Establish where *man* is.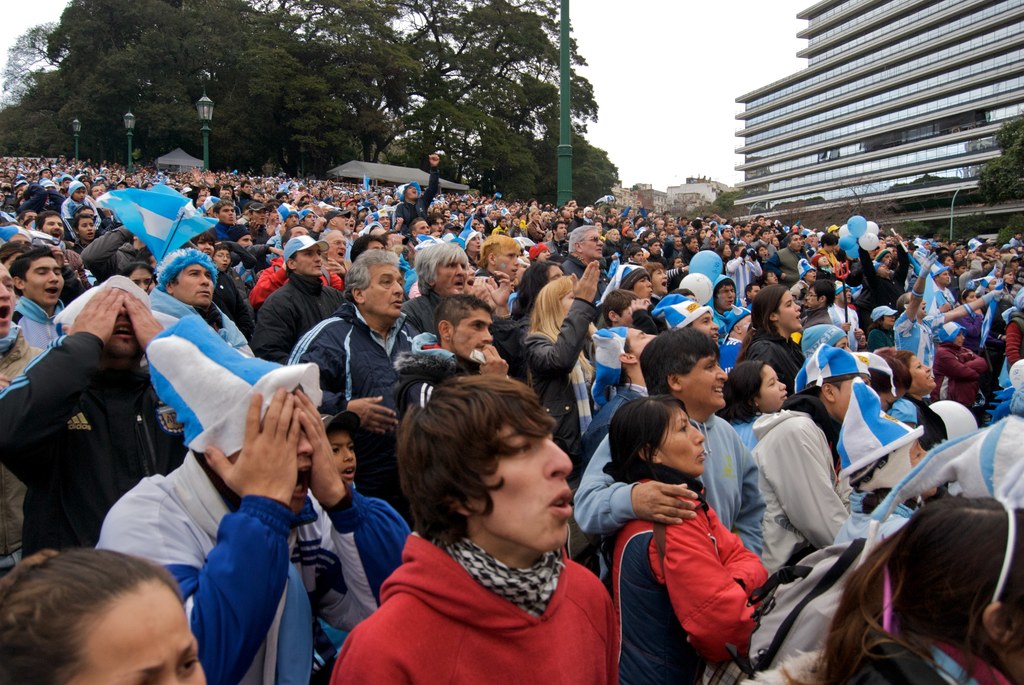
Established at {"x1": 476, "y1": 235, "x2": 522, "y2": 313}.
